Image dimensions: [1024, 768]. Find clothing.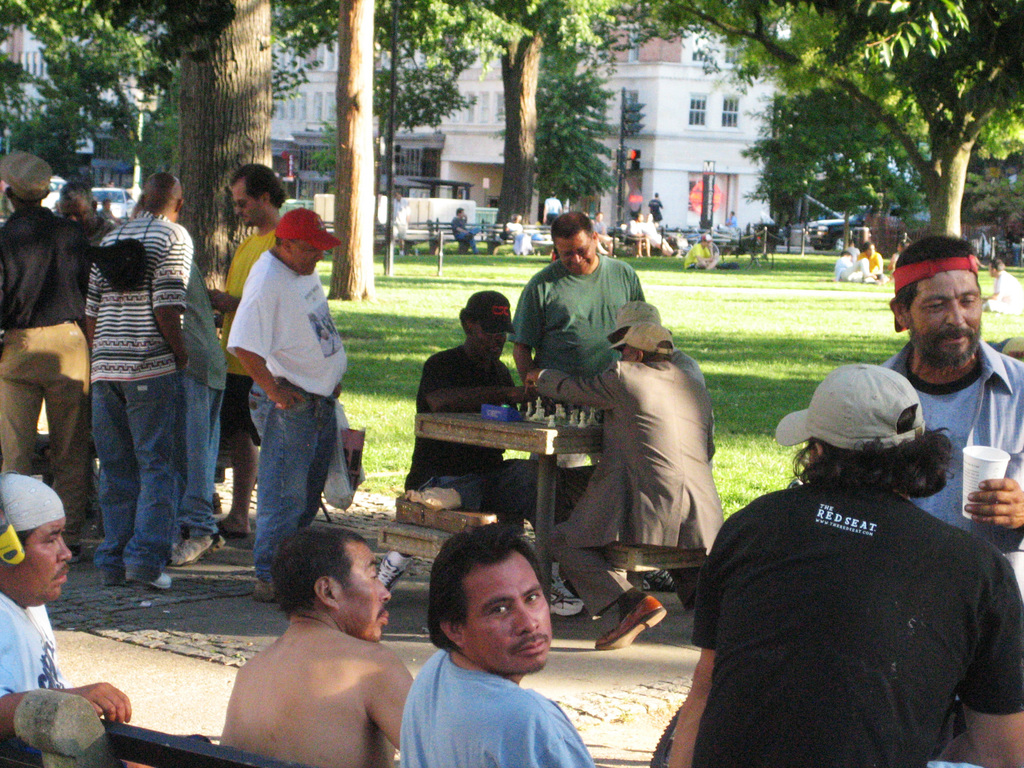
<box>0,604,68,755</box>.
